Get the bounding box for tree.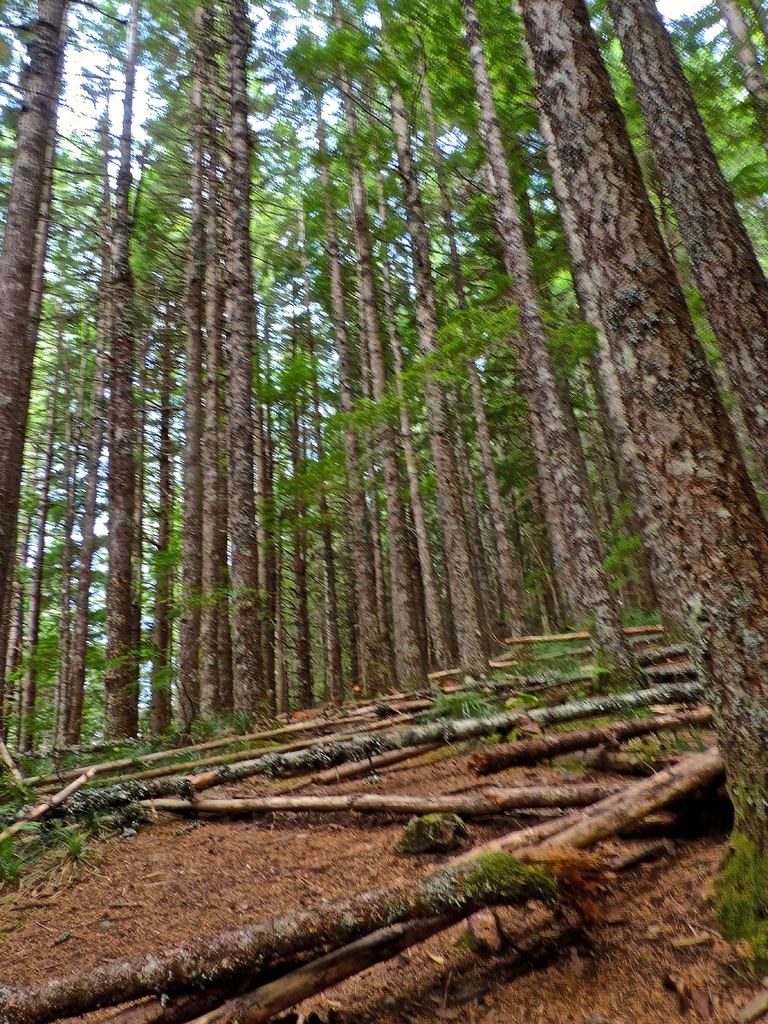
[520,0,767,875].
